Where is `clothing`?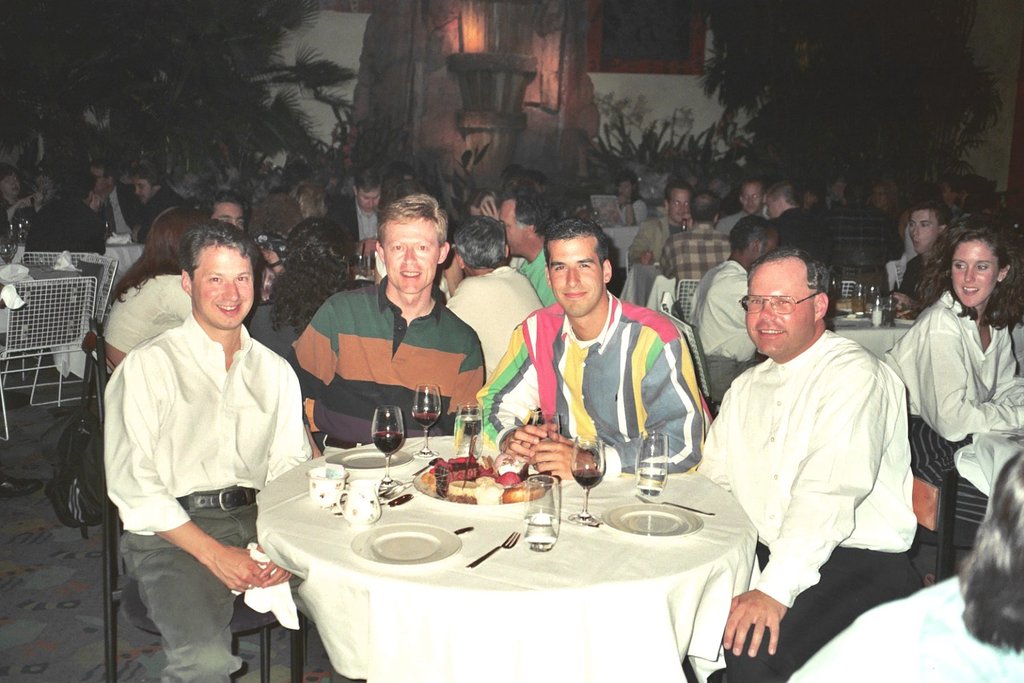
[x1=85, y1=180, x2=142, y2=234].
